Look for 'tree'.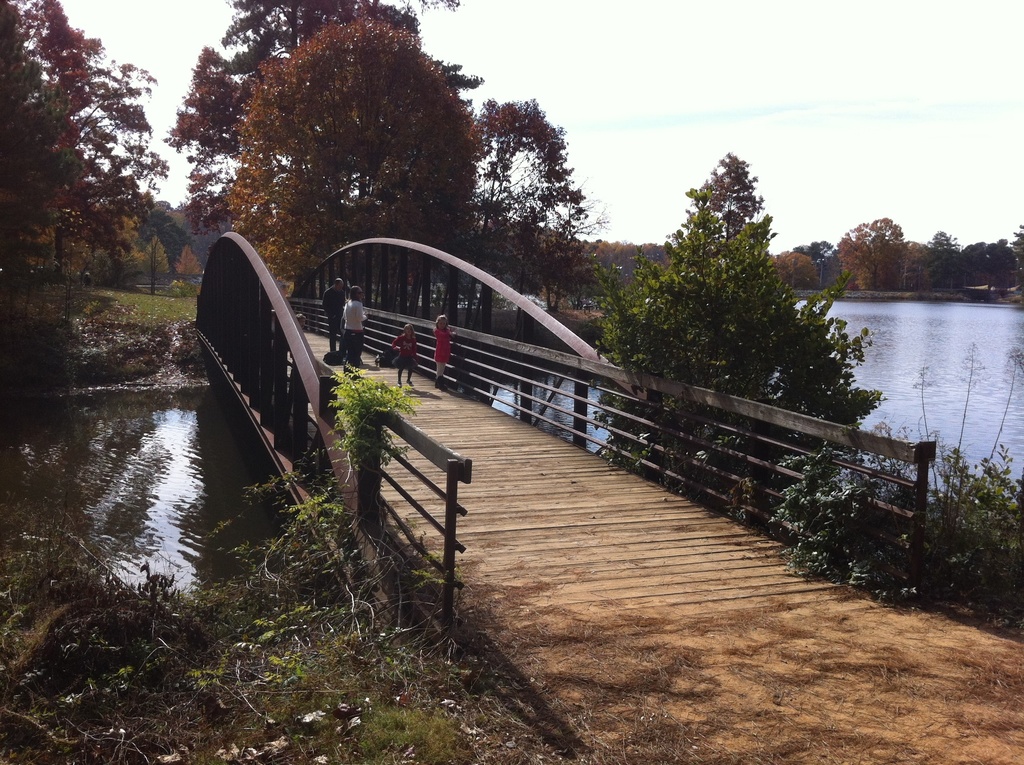
Found: 218 13 479 325.
